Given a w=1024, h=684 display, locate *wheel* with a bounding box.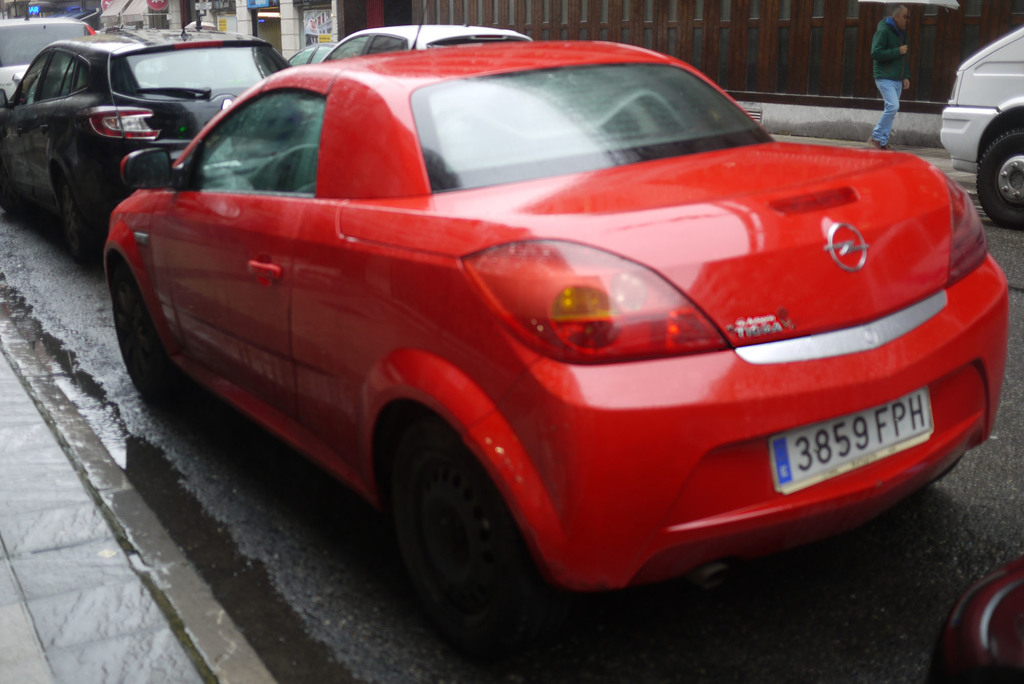
Located: bbox=(116, 263, 170, 418).
